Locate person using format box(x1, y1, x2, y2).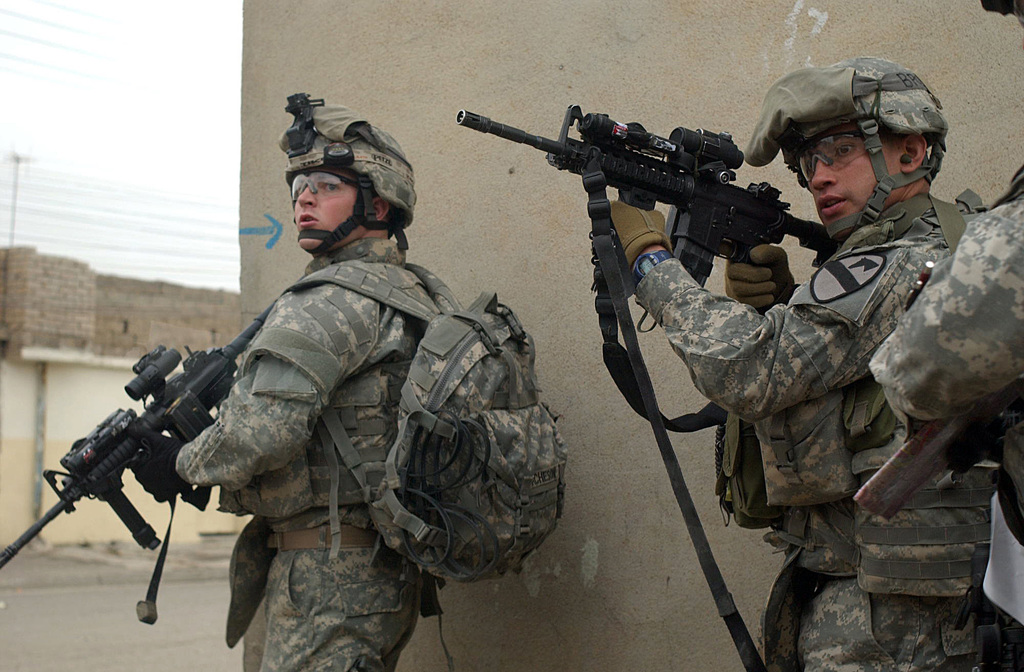
box(131, 103, 422, 671).
